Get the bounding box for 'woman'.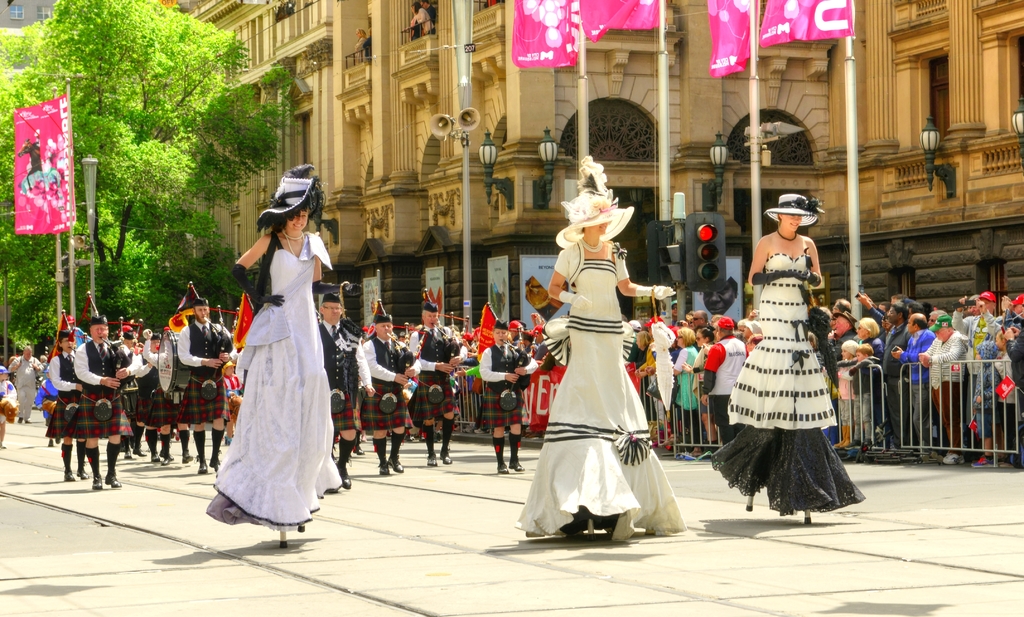
[850, 315, 881, 361].
